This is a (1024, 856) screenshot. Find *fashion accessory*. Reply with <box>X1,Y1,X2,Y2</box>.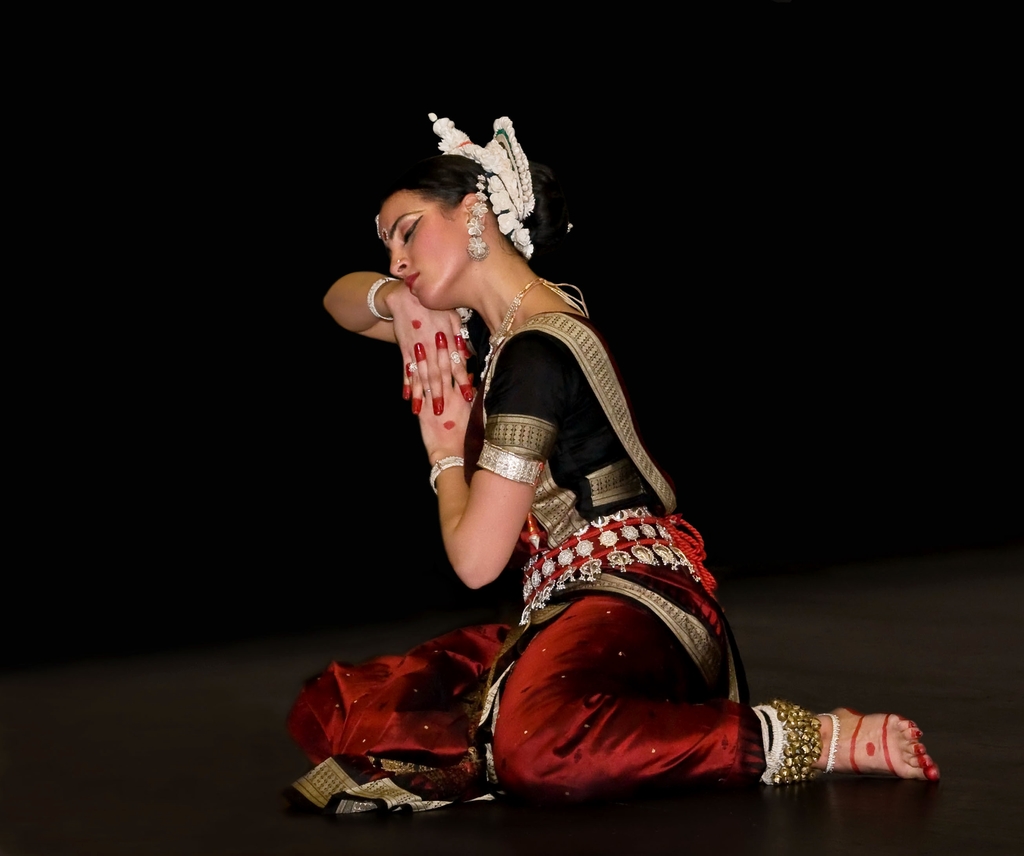
<box>429,456,466,497</box>.
